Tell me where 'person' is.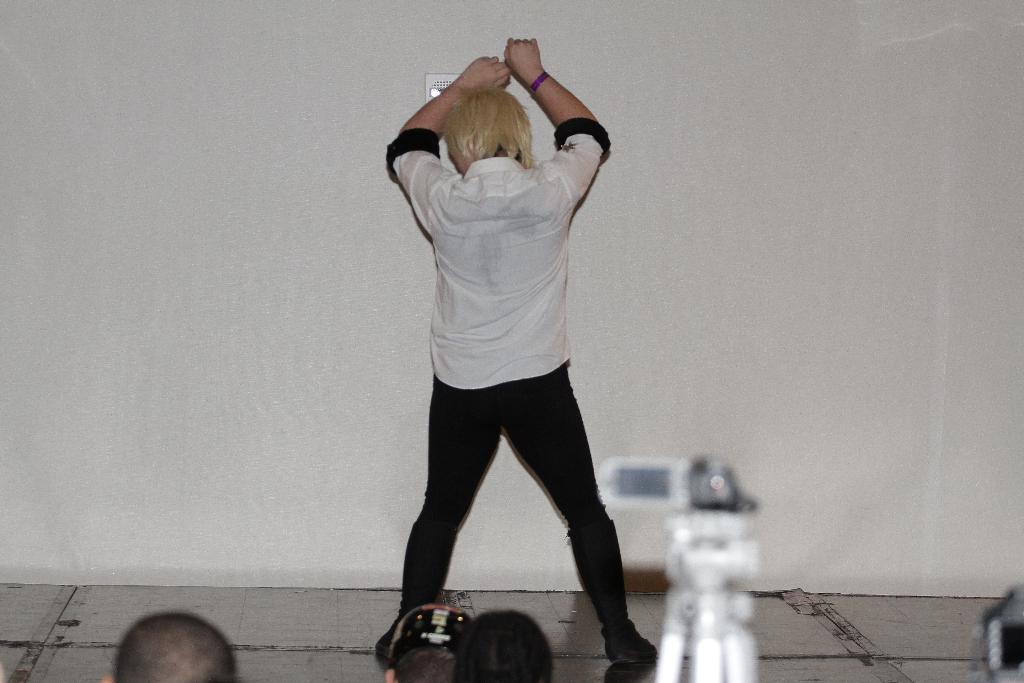
'person' is at [376, 34, 673, 673].
